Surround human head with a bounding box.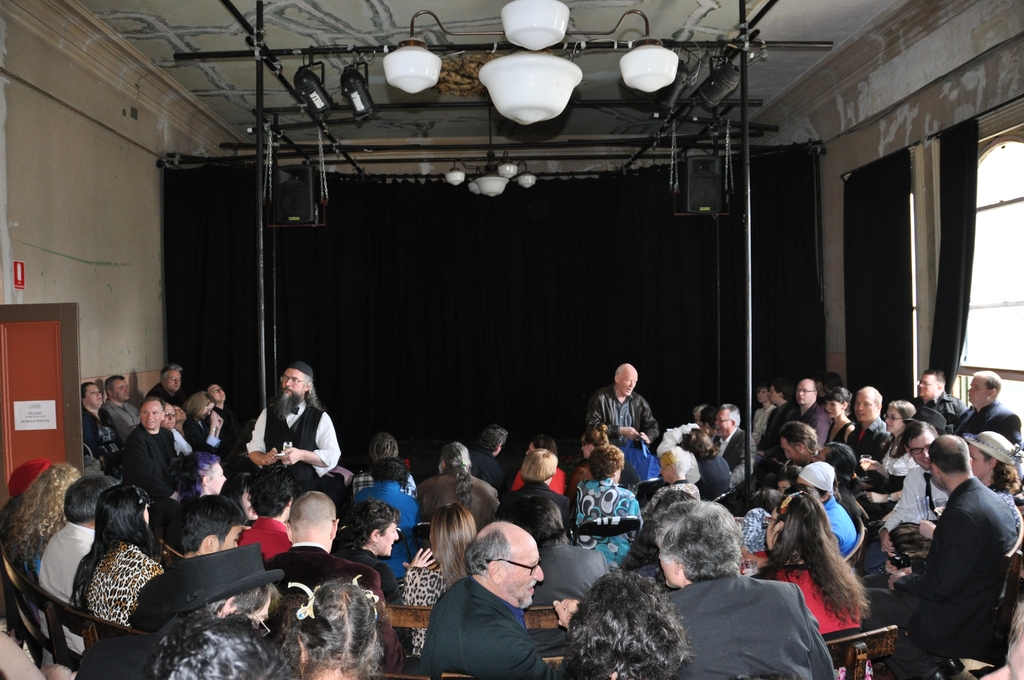
crop(525, 437, 557, 460).
